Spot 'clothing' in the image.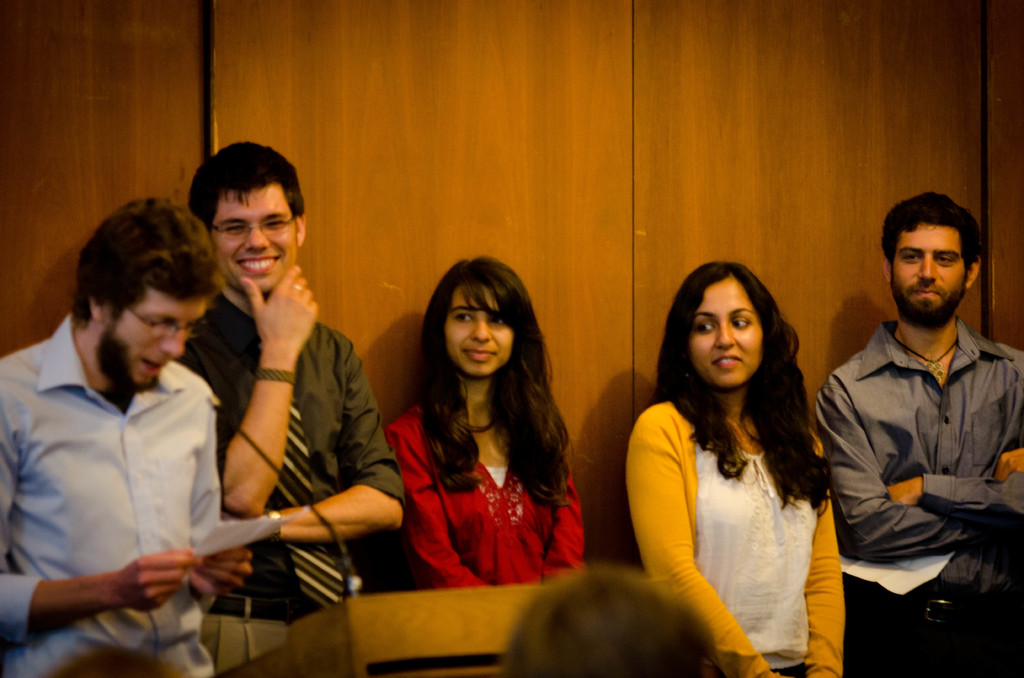
'clothing' found at [x1=0, y1=310, x2=225, y2=677].
